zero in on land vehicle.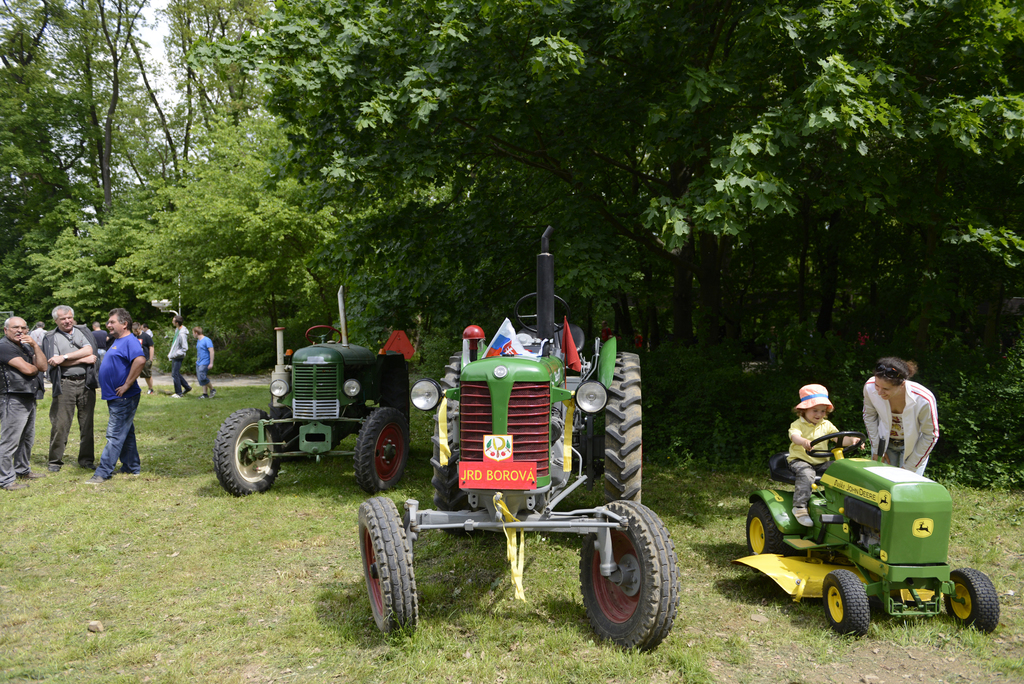
Zeroed in: 211,284,413,499.
